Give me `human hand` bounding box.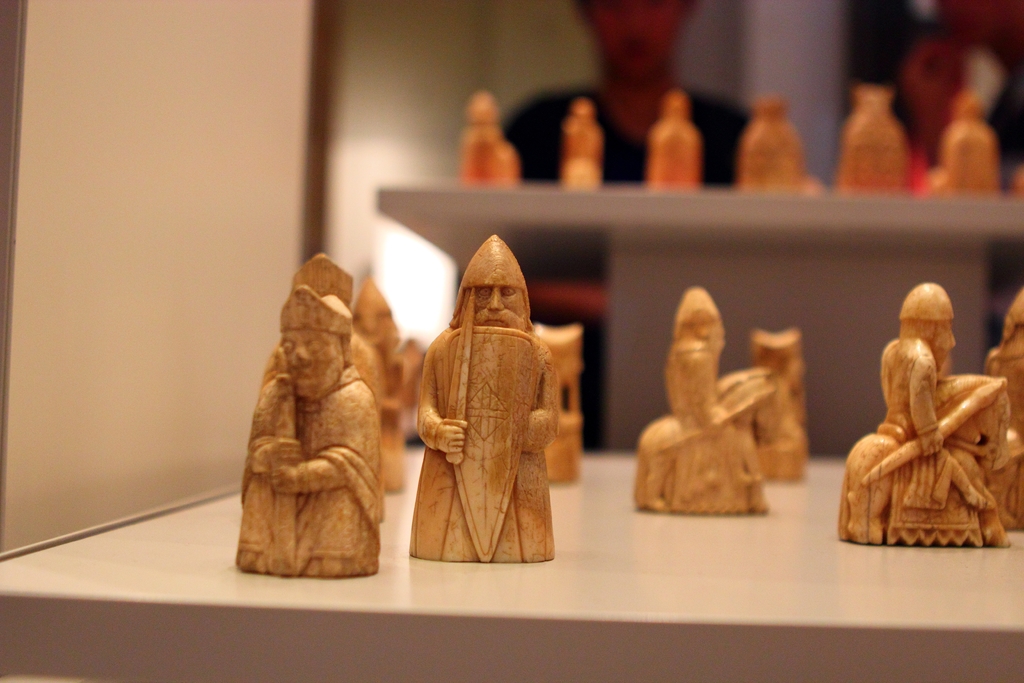
region(436, 414, 465, 454).
